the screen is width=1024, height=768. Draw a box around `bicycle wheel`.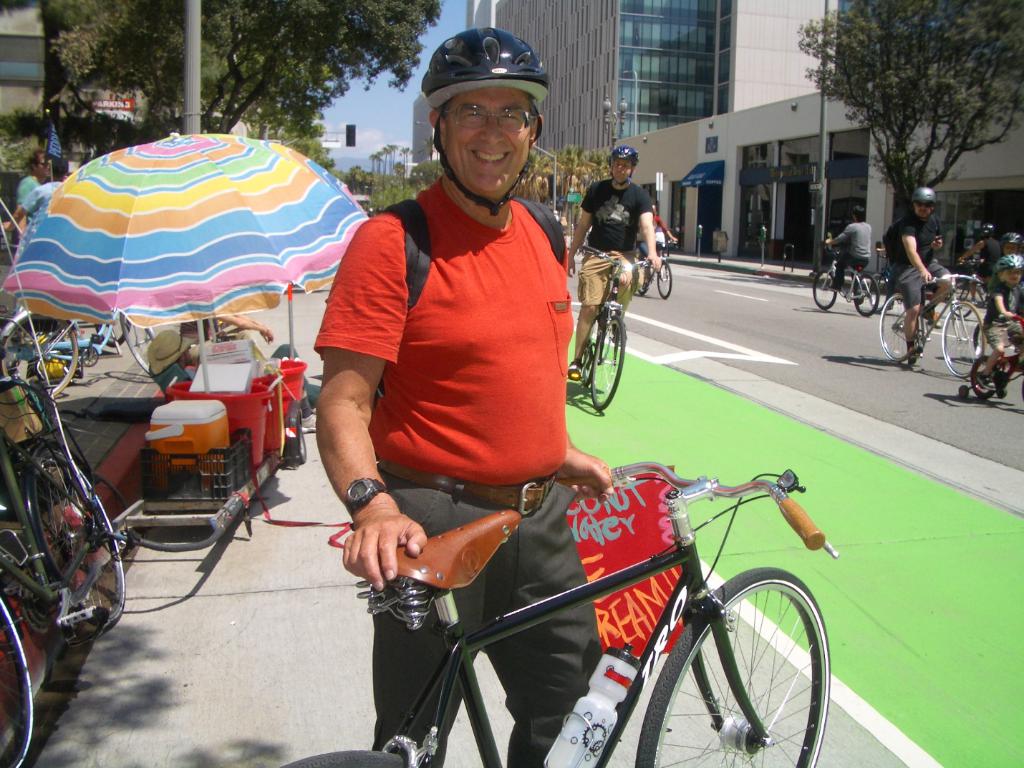
crop(281, 748, 425, 767).
